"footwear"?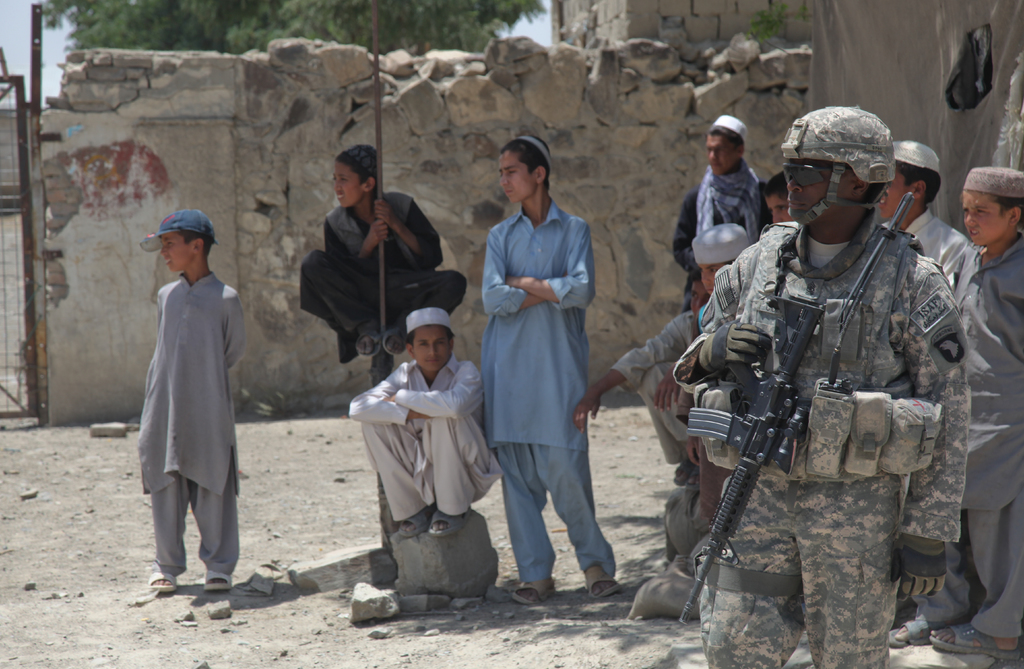
<bbox>396, 508, 430, 534</bbox>
